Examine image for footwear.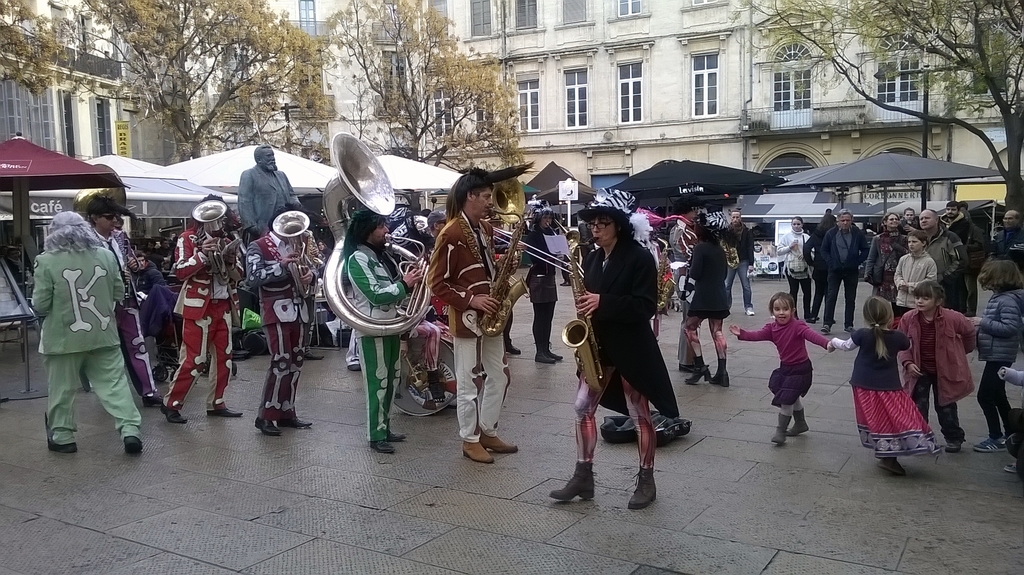
Examination result: locate(344, 361, 361, 374).
